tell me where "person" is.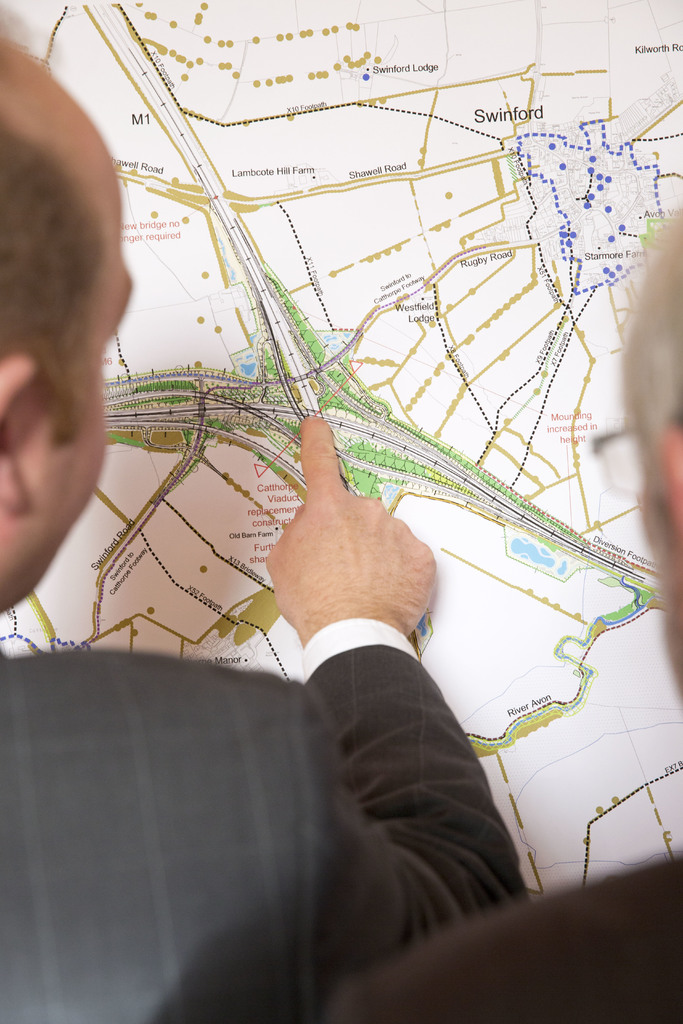
"person" is at detection(0, 15, 529, 1023).
